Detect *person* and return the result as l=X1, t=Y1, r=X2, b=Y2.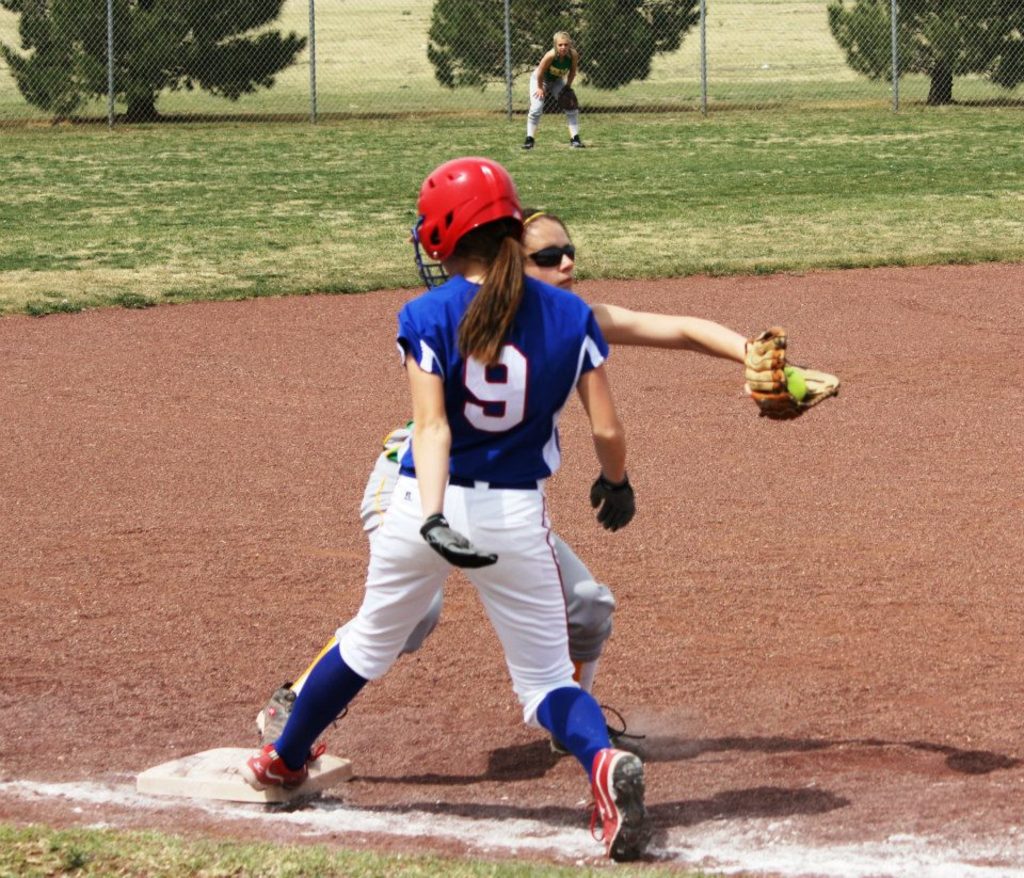
l=281, t=164, r=685, b=856.
